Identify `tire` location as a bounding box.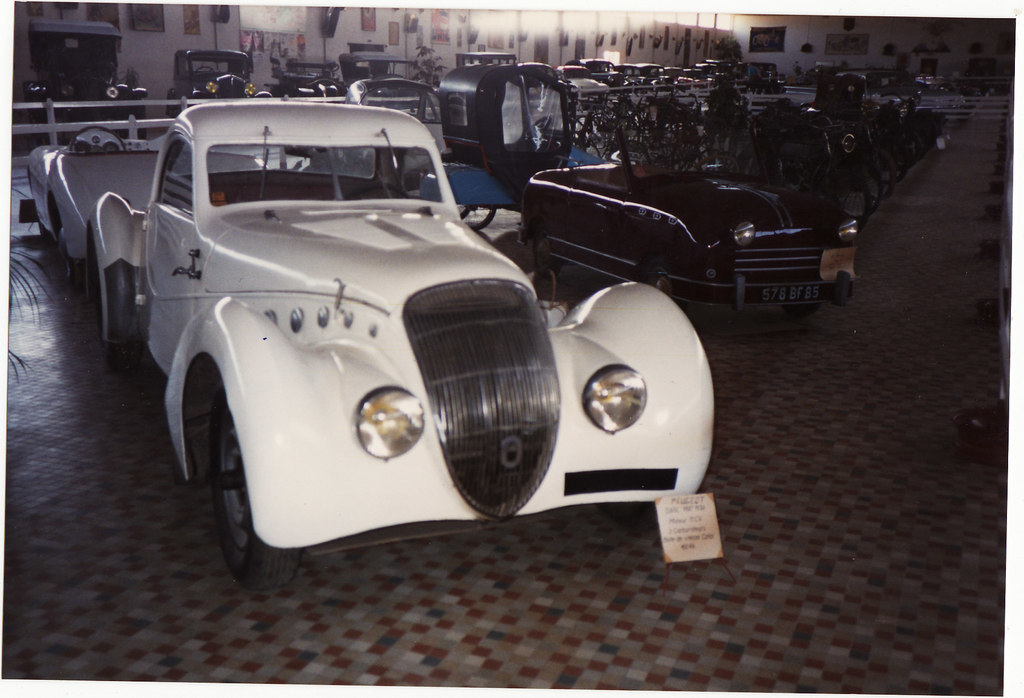
[x1=180, y1=357, x2=292, y2=592].
